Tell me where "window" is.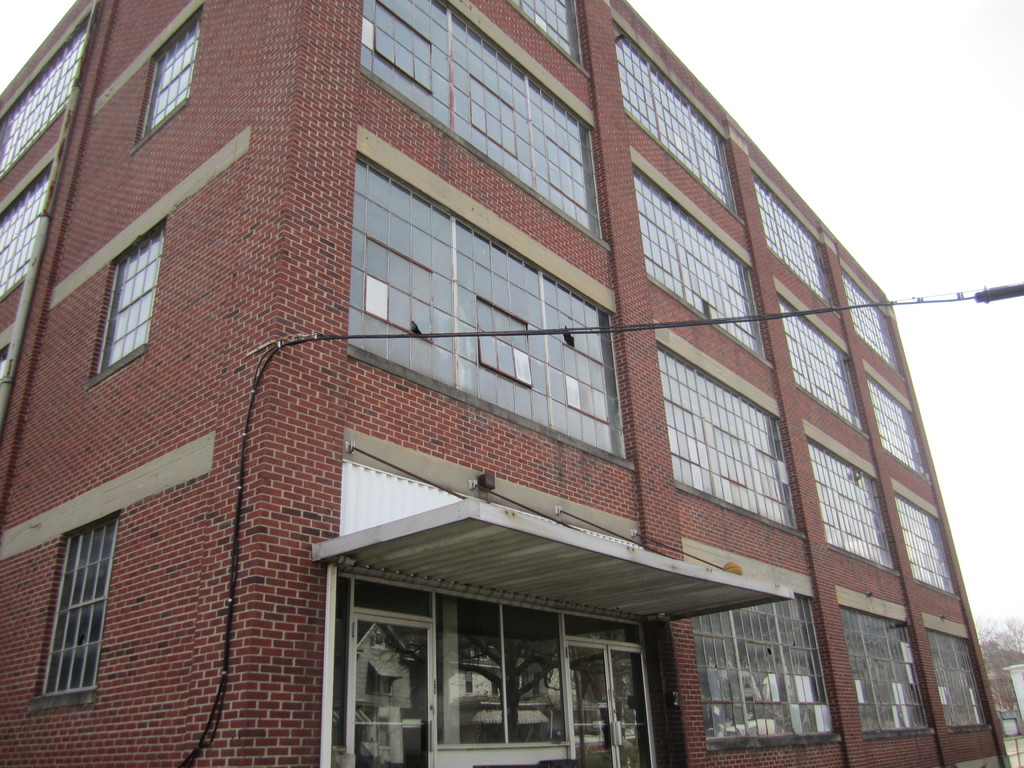
"window" is at (x1=85, y1=213, x2=163, y2=372).
